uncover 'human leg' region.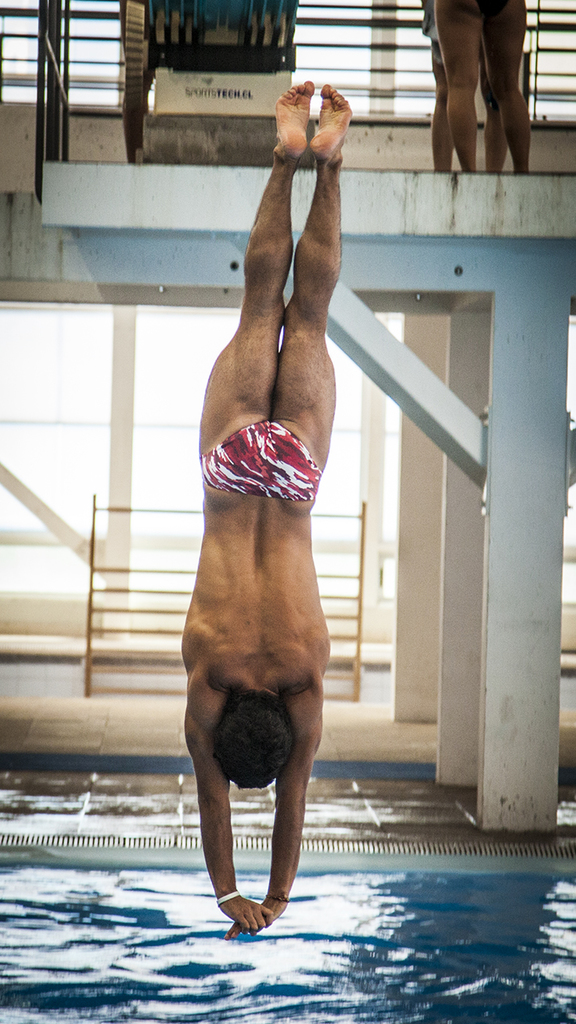
Uncovered: box=[199, 70, 305, 451].
